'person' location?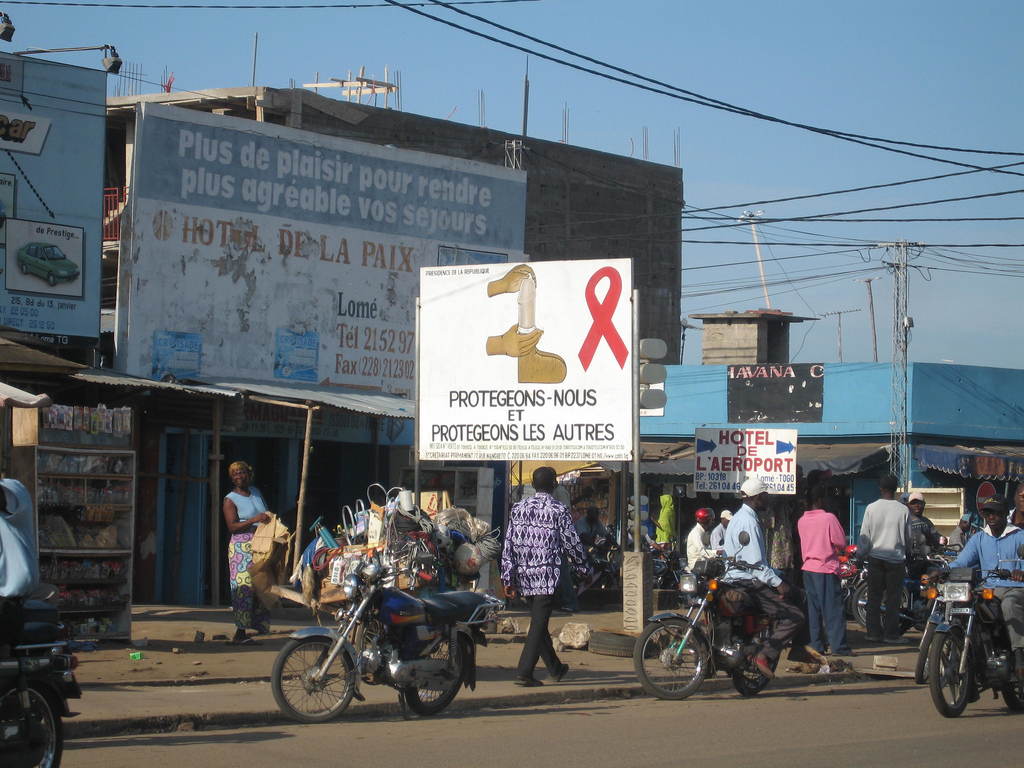
{"x1": 657, "y1": 491, "x2": 676, "y2": 546}
